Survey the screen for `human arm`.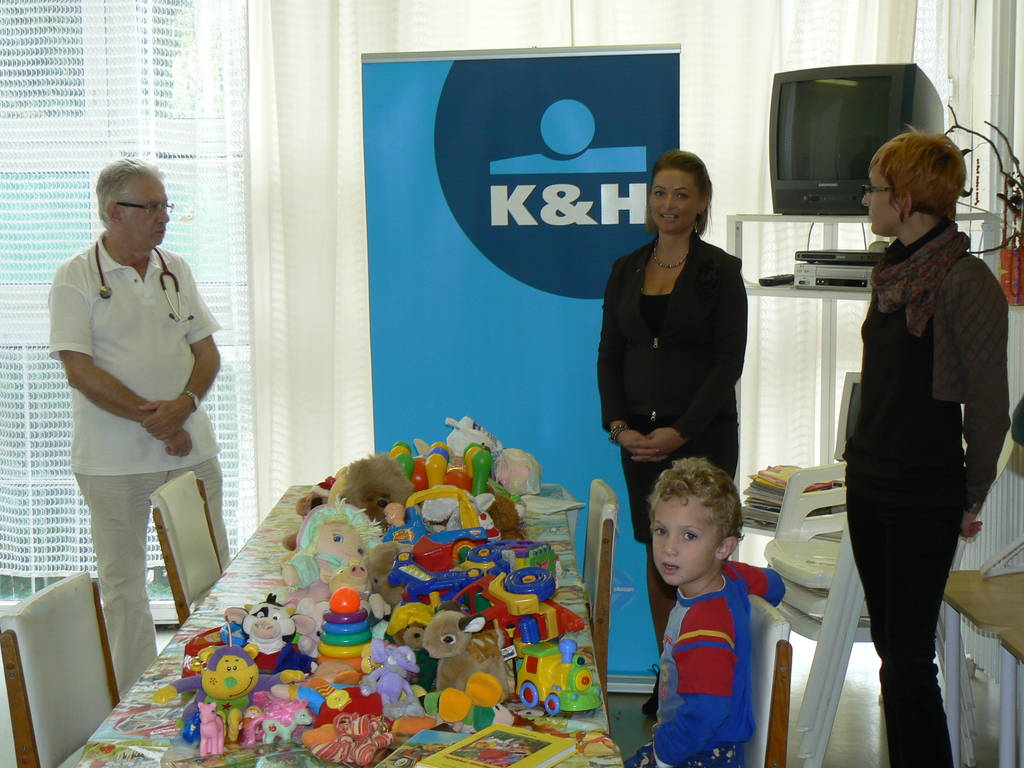
Survey found: {"x1": 605, "y1": 261, "x2": 673, "y2": 474}.
